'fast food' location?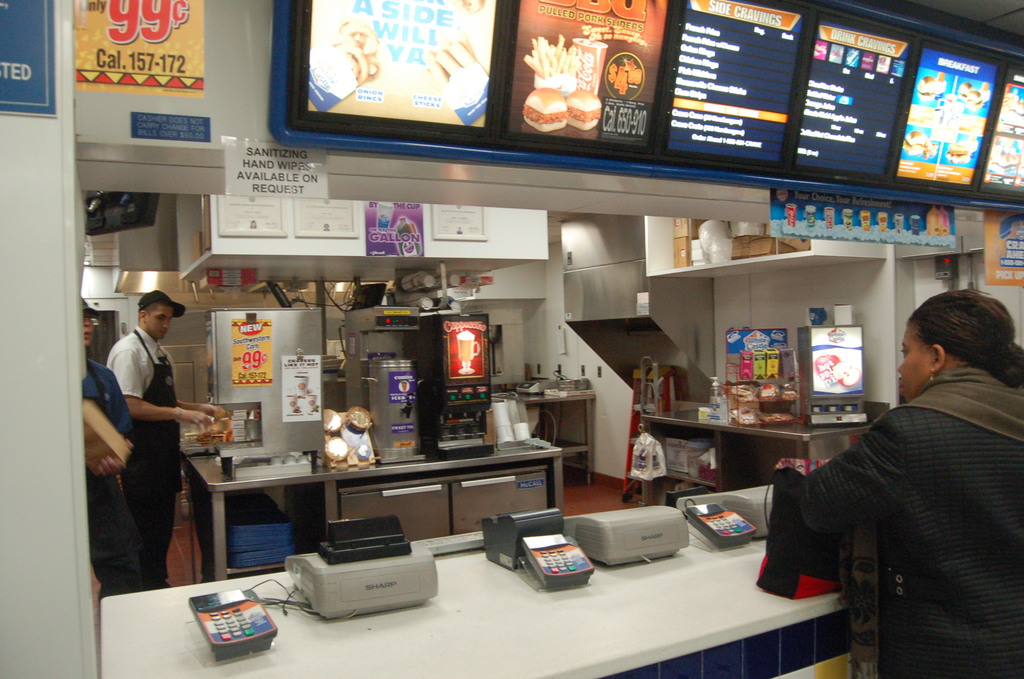
<bbox>524, 85, 568, 133</bbox>
